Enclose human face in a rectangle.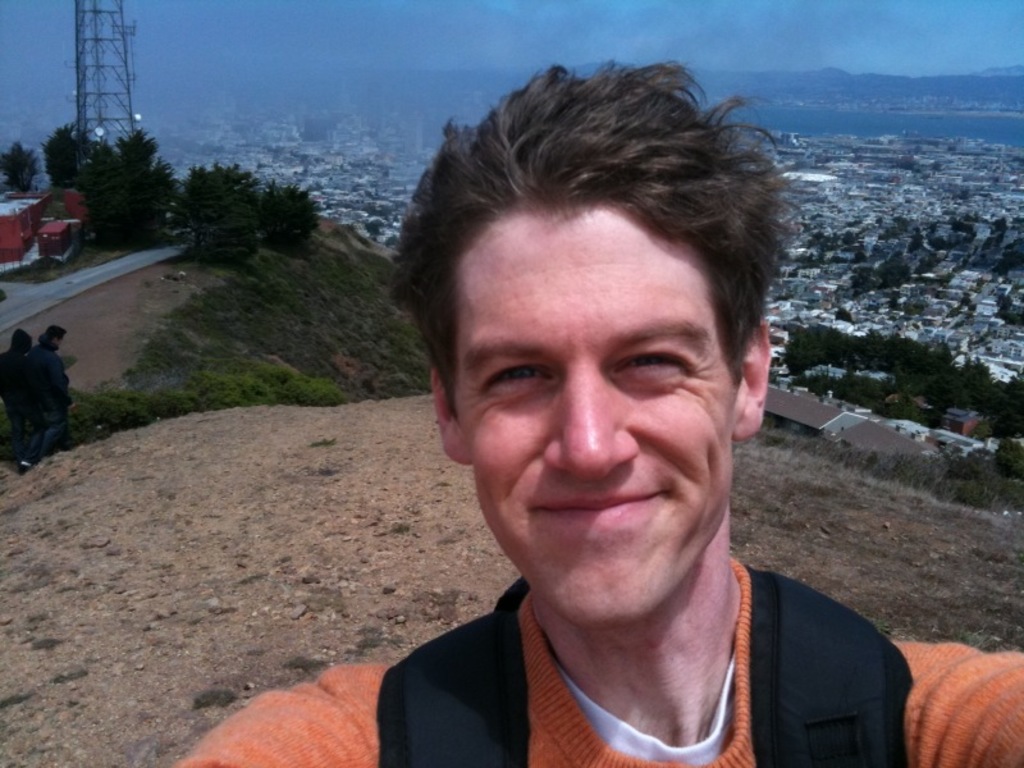
<region>453, 209, 737, 626</region>.
